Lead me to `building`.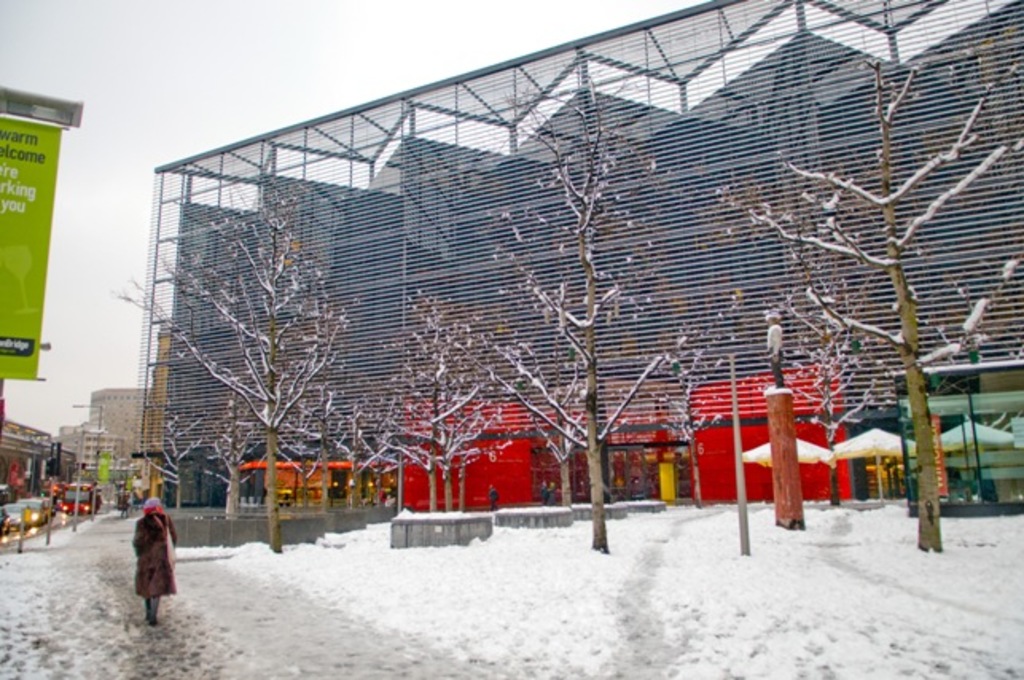
Lead to x1=135 y1=0 x2=1022 y2=497.
